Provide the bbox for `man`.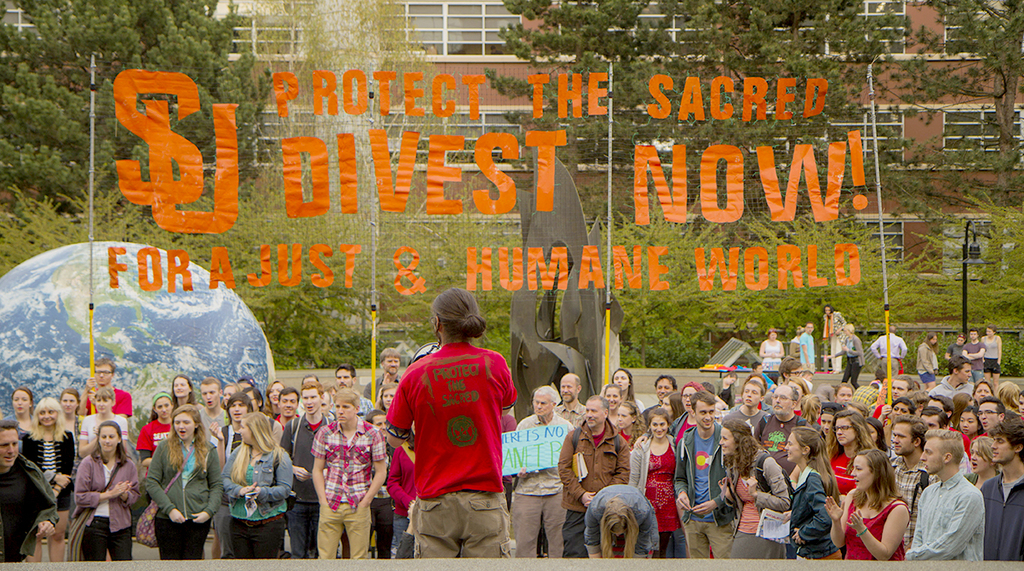
[left=549, top=398, right=621, bottom=545].
